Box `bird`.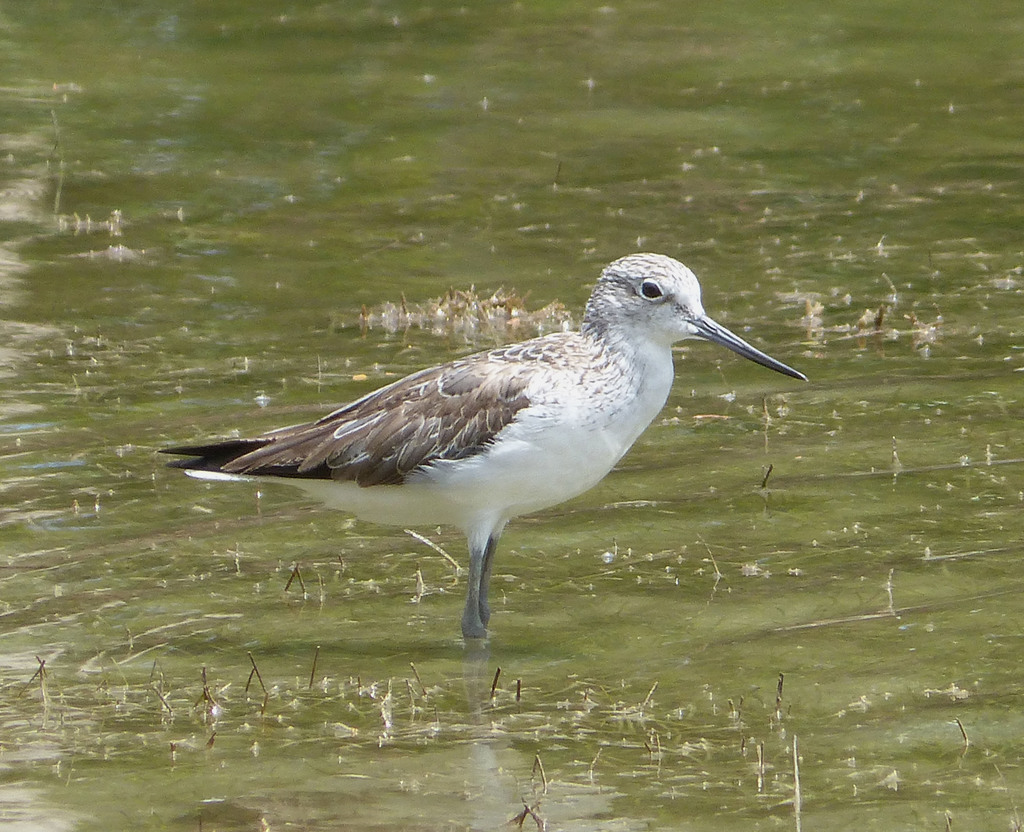
l=177, t=250, r=772, b=652.
